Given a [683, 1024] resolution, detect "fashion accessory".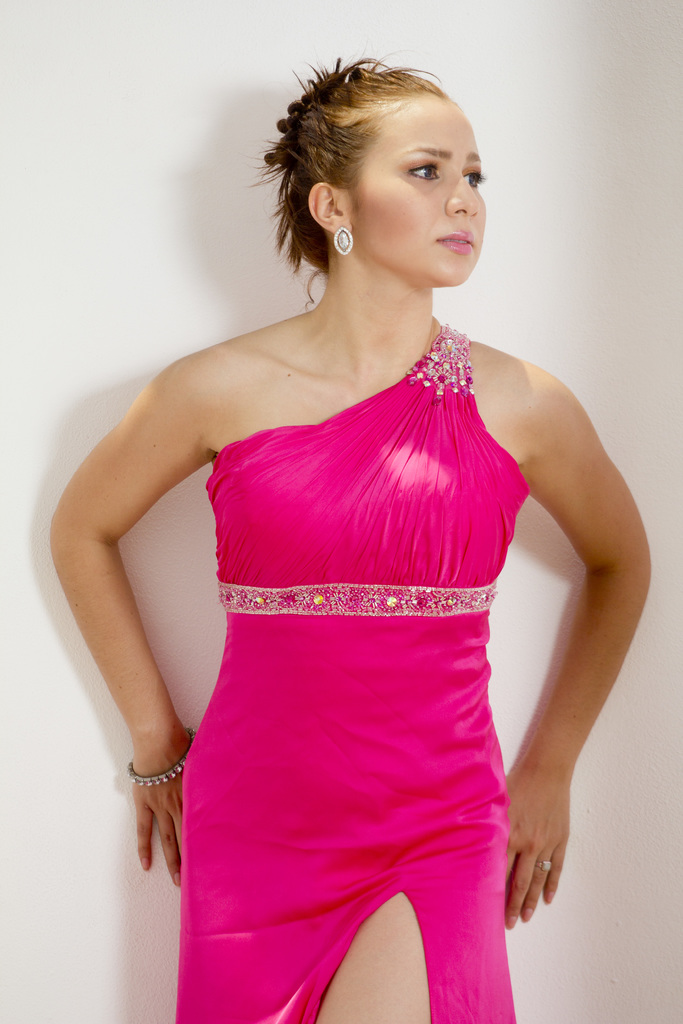
box(127, 724, 195, 787).
